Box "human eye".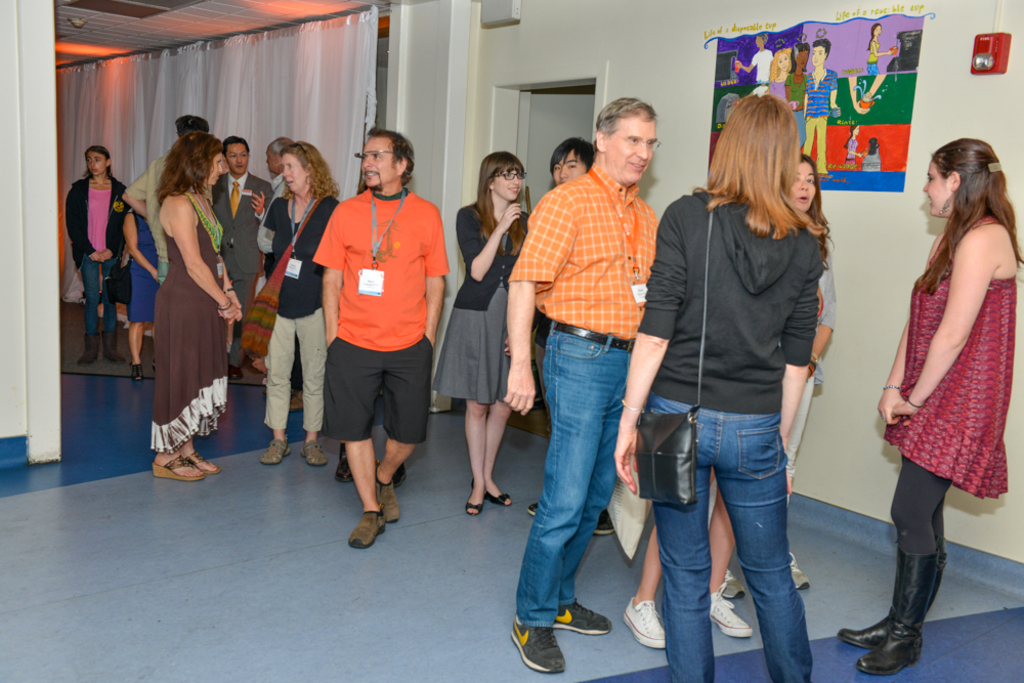
l=616, t=130, r=644, b=146.
